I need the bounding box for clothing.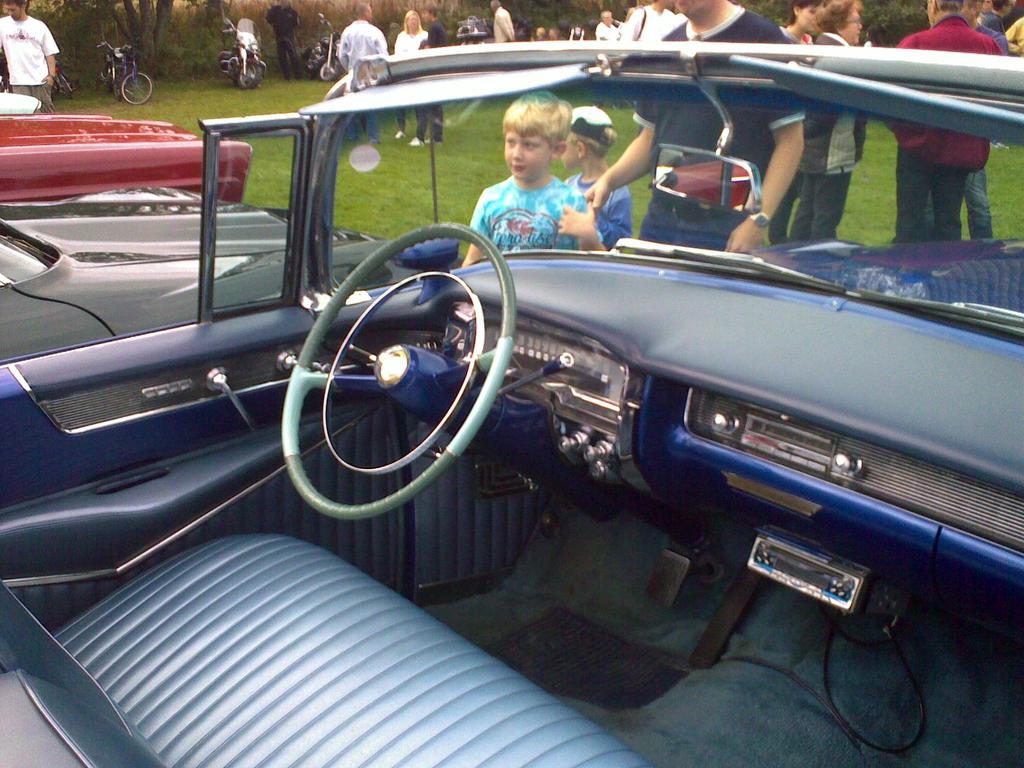
Here it is: {"x1": 388, "y1": 26, "x2": 433, "y2": 135}.
